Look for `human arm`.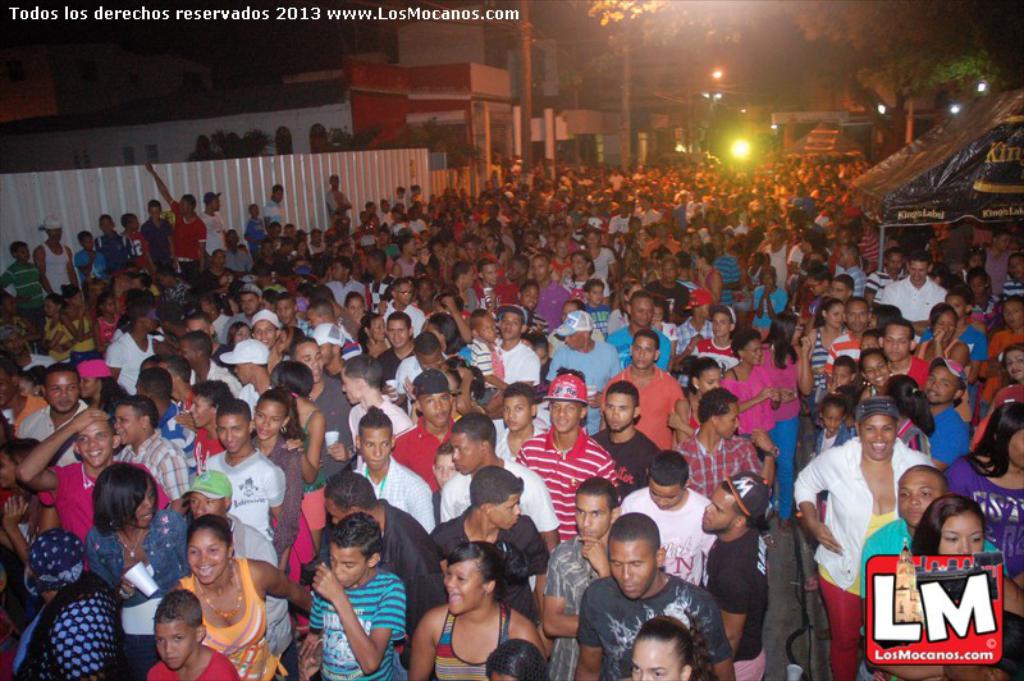
Found: l=431, t=527, r=448, b=573.
